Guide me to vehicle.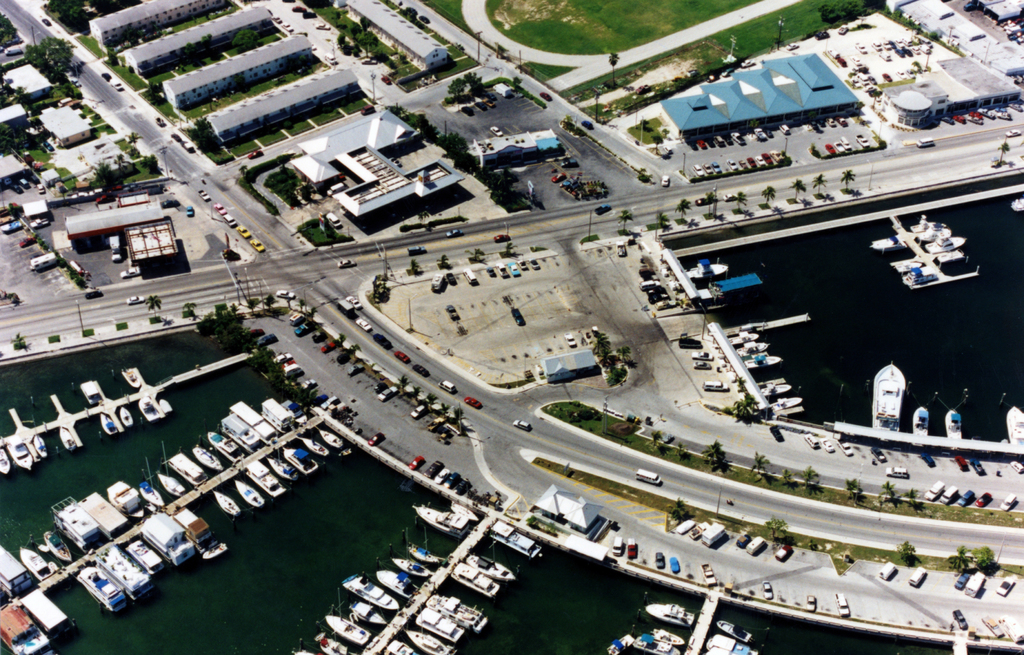
Guidance: <box>909,565,927,587</box>.
